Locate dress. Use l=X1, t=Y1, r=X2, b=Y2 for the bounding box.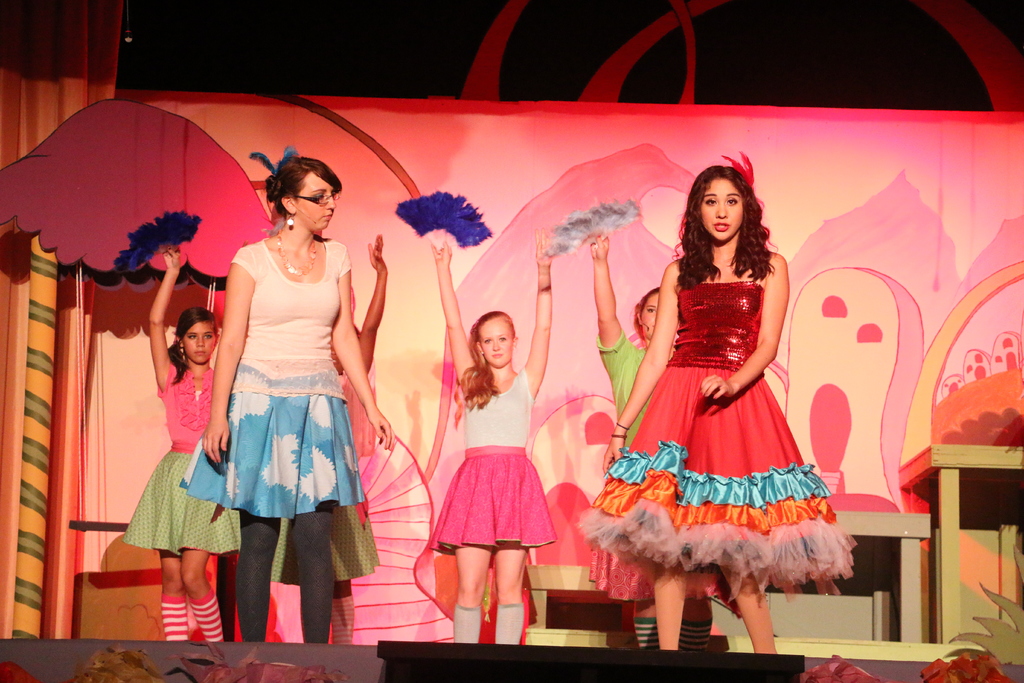
l=272, t=494, r=380, b=586.
